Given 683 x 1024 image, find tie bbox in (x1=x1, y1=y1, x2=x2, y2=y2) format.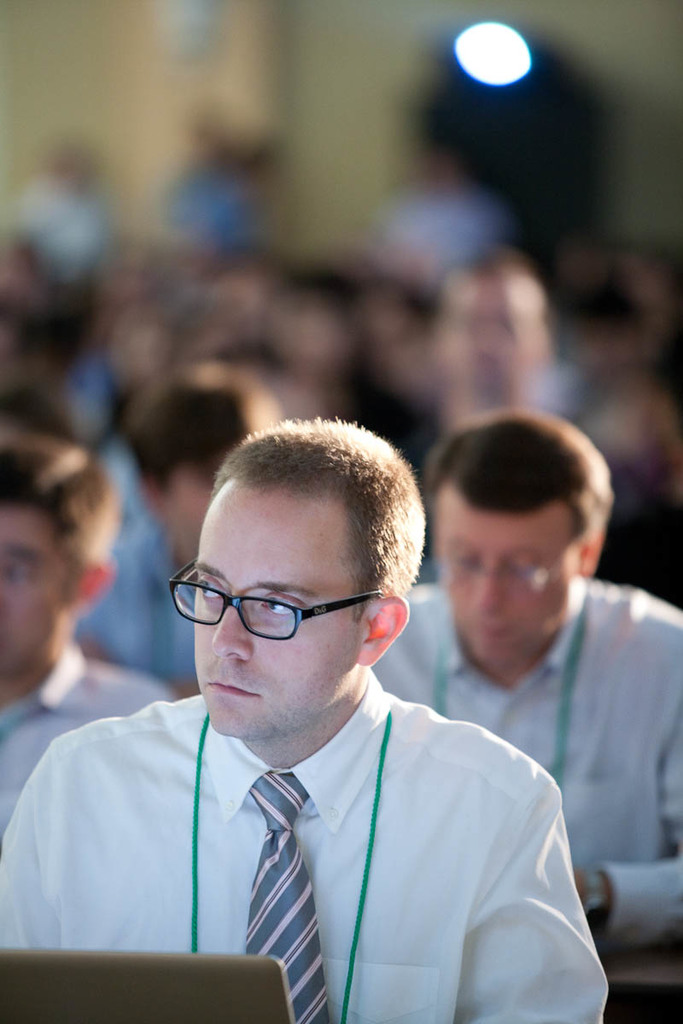
(x1=250, y1=770, x2=333, y2=1023).
